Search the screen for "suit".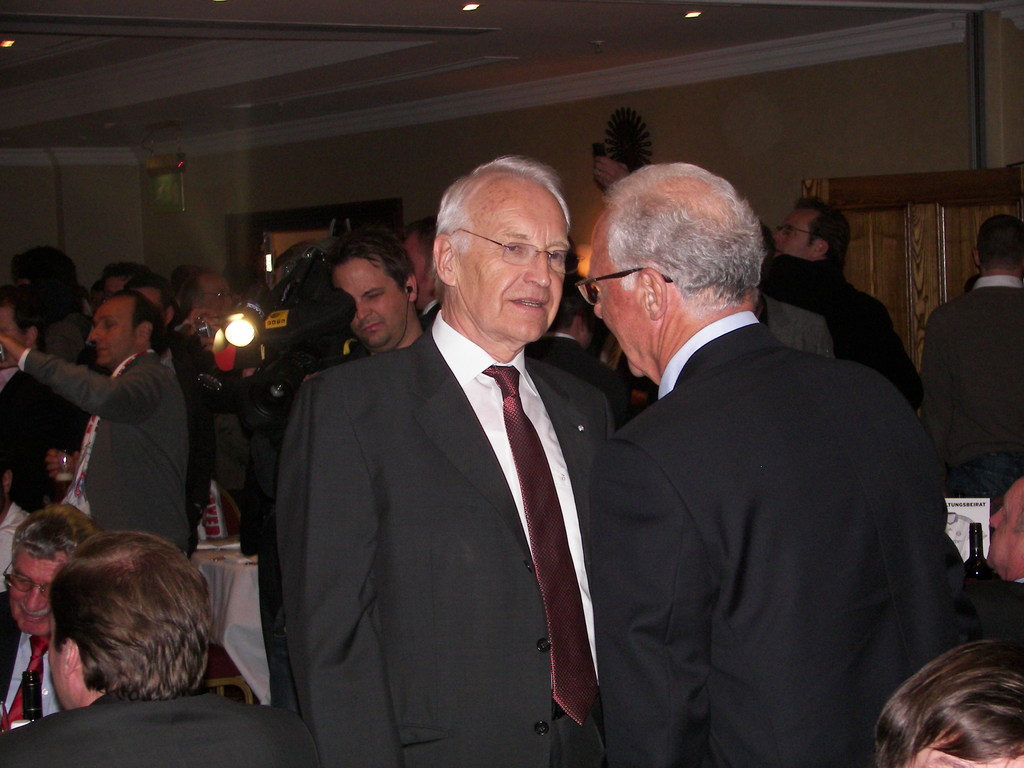
Found at [left=760, top=253, right=920, bottom=408].
